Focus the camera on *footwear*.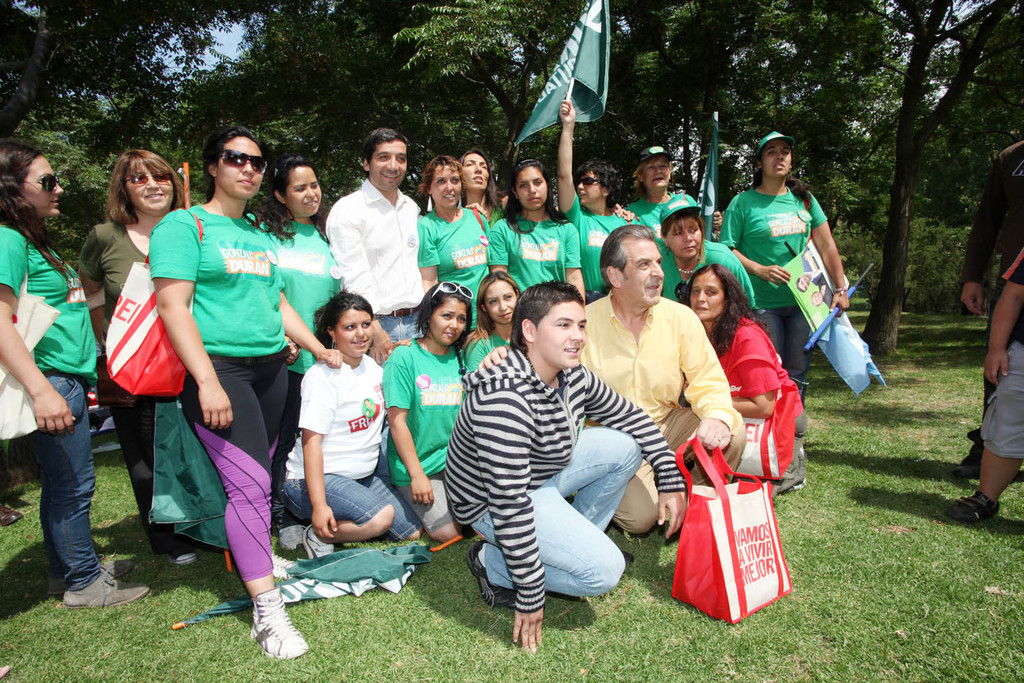
Focus region: select_region(281, 528, 306, 560).
